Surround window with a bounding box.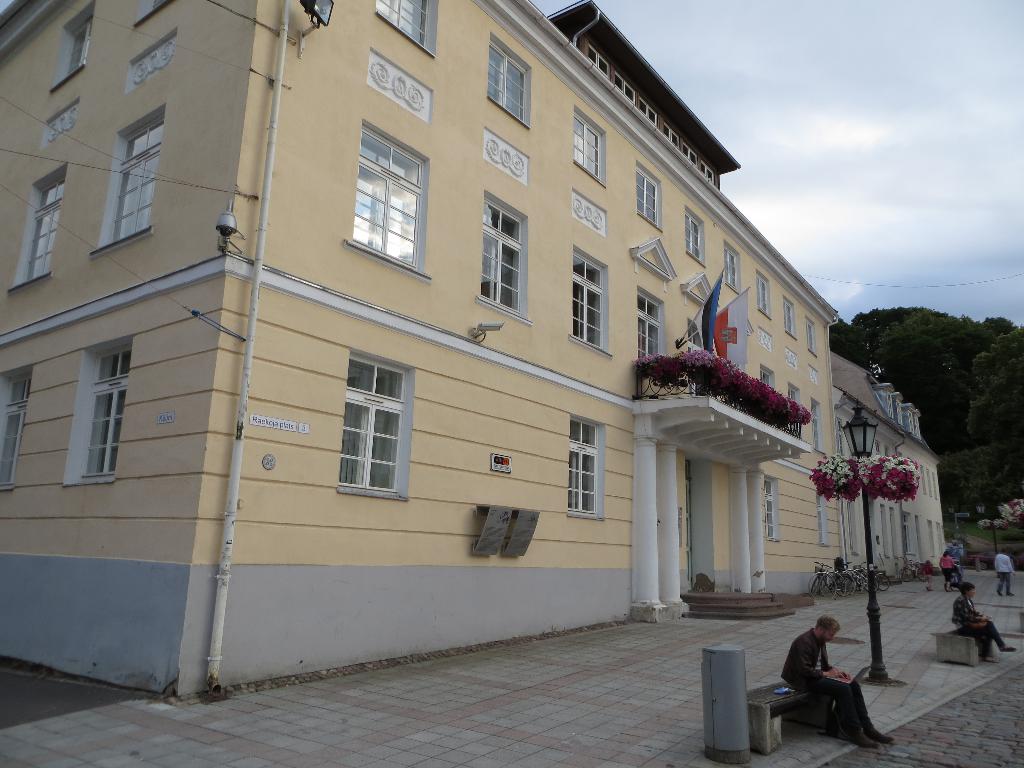
region(638, 166, 662, 219).
